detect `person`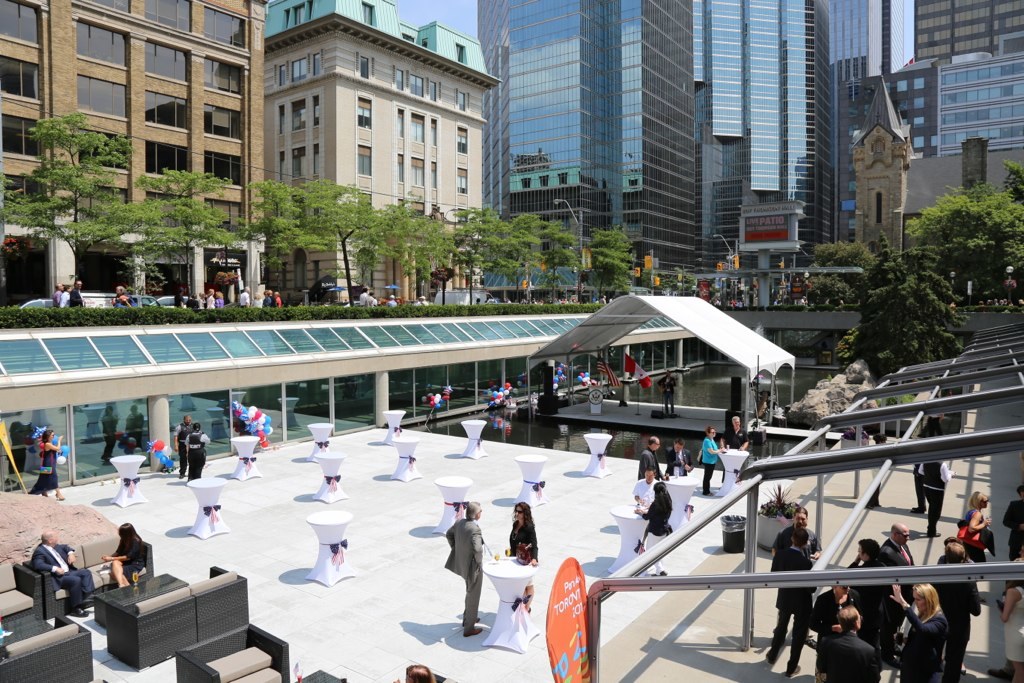
<region>172, 413, 190, 476</region>
